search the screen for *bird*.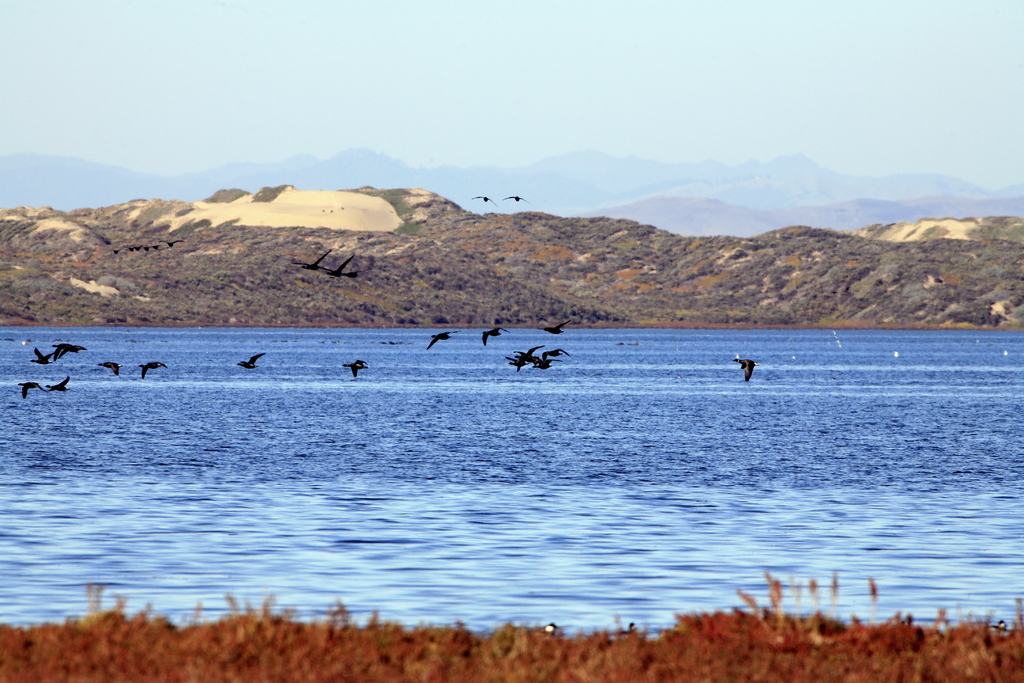
Found at {"x1": 498, "y1": 190, "x2": 534, "y2": 208}.
